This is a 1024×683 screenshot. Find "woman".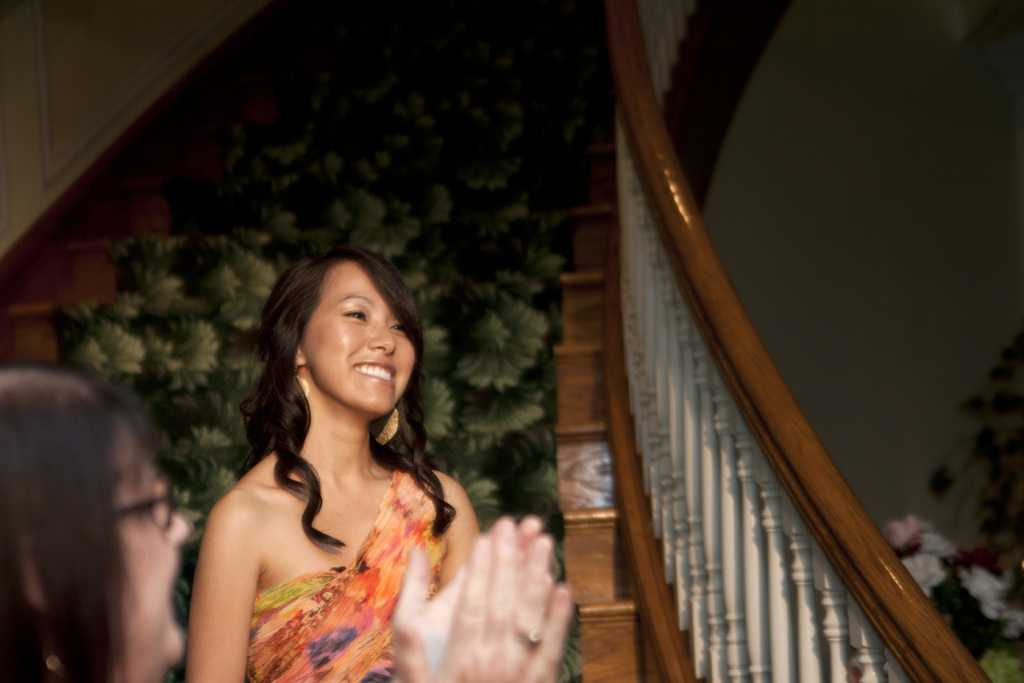
Bounding box: crop(0, 361, 576, 682).
